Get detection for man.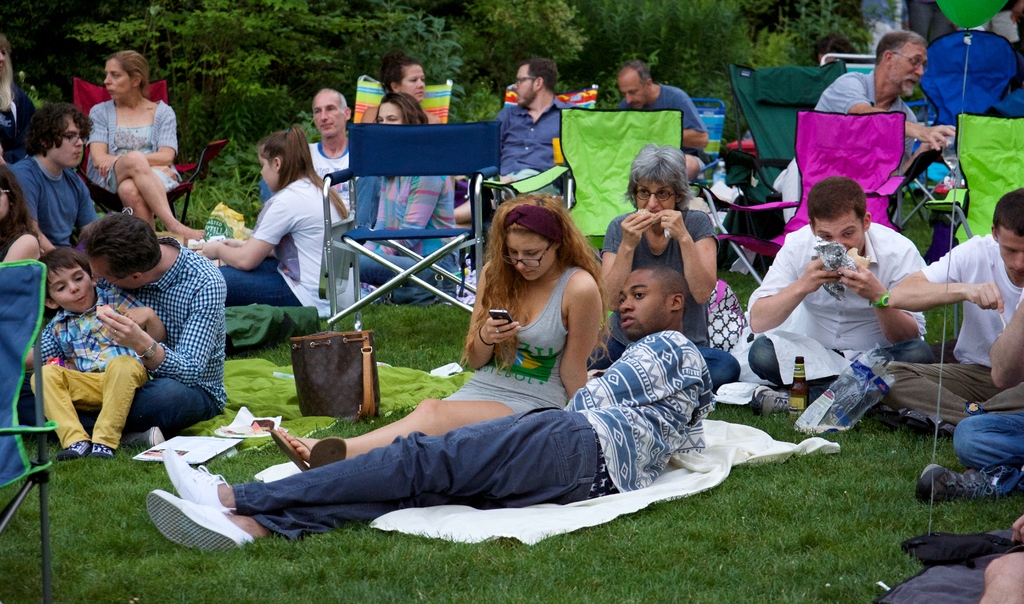
Detection: 456:64:586:228.
